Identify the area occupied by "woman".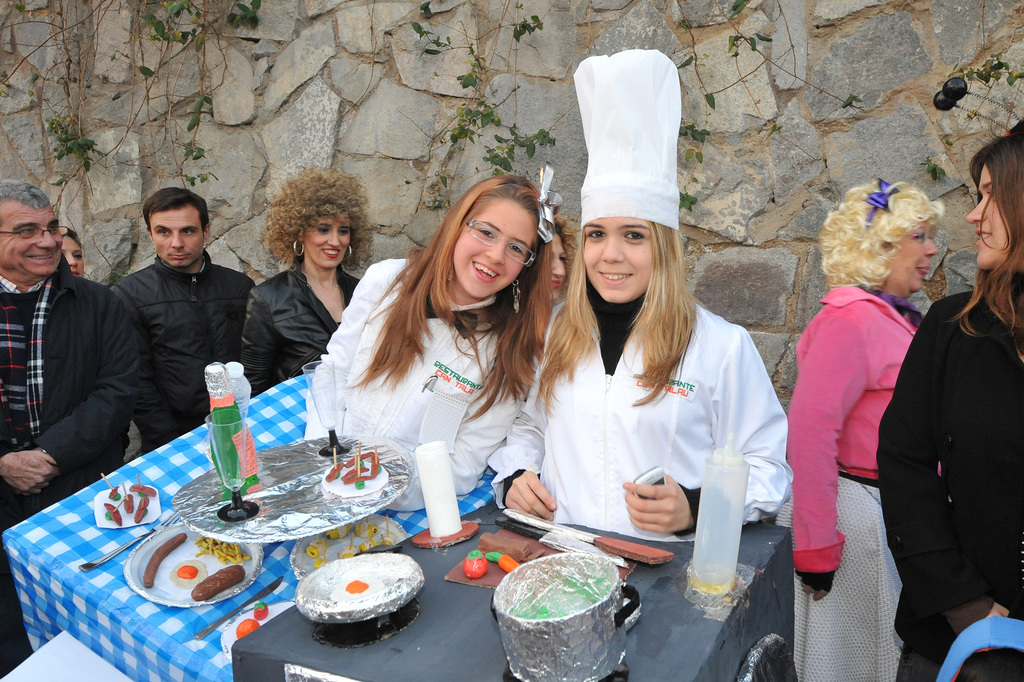
Area: l=778, t=144, r=932, b=681.
